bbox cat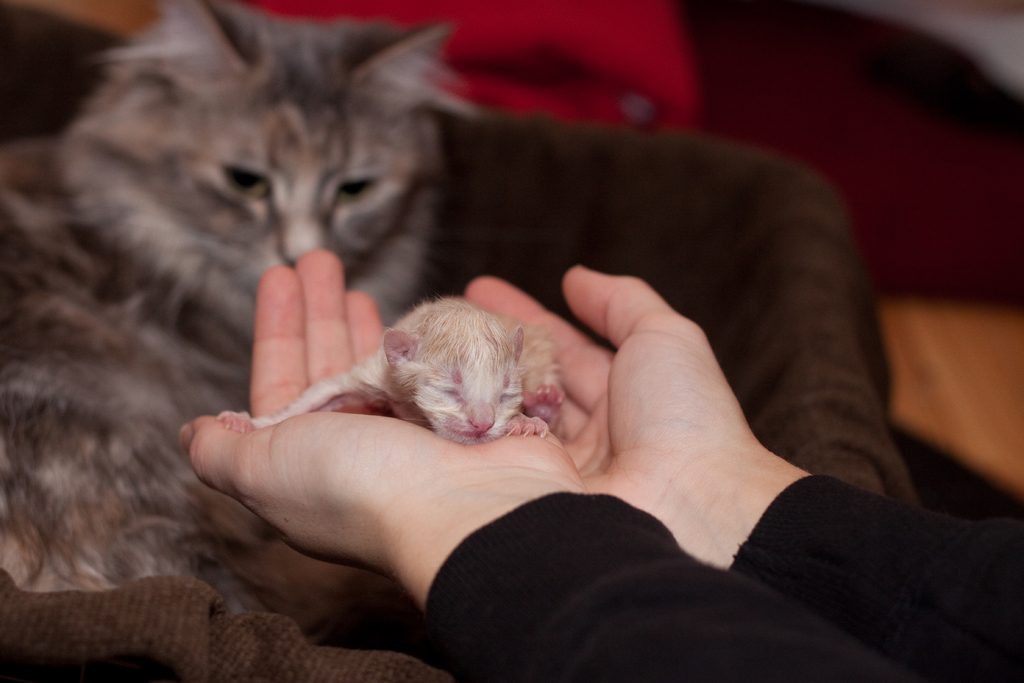
bbox=[0, 0, 483, 593]
